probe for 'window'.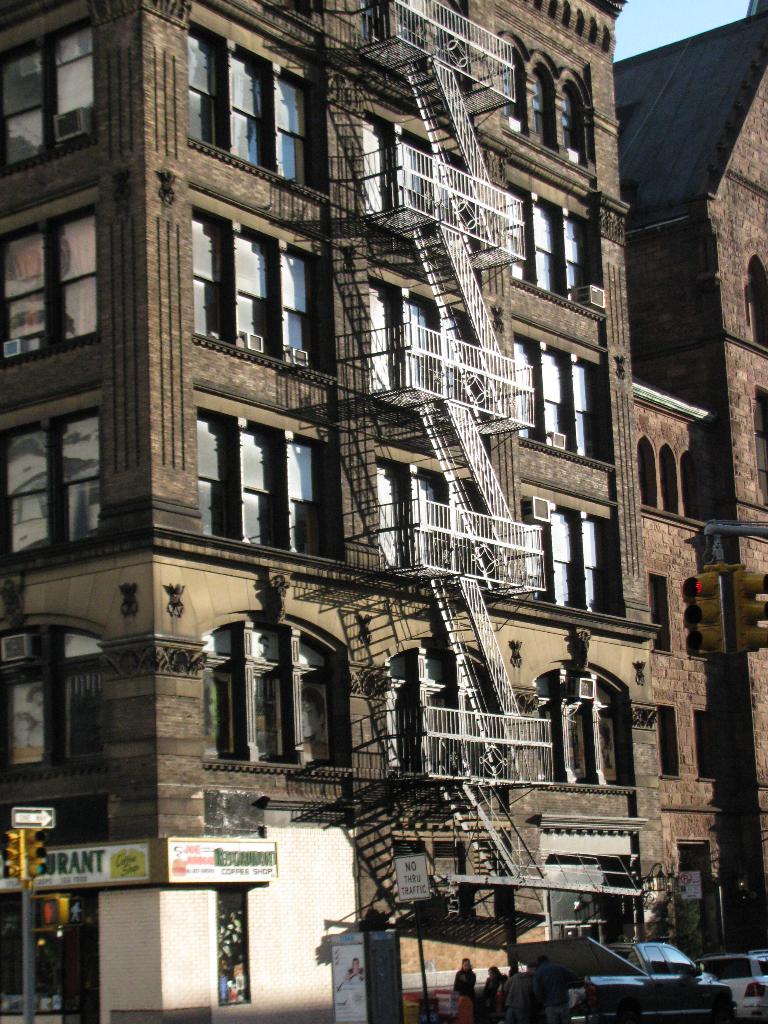
Probe result: box=[362, 109, 484, 262].
